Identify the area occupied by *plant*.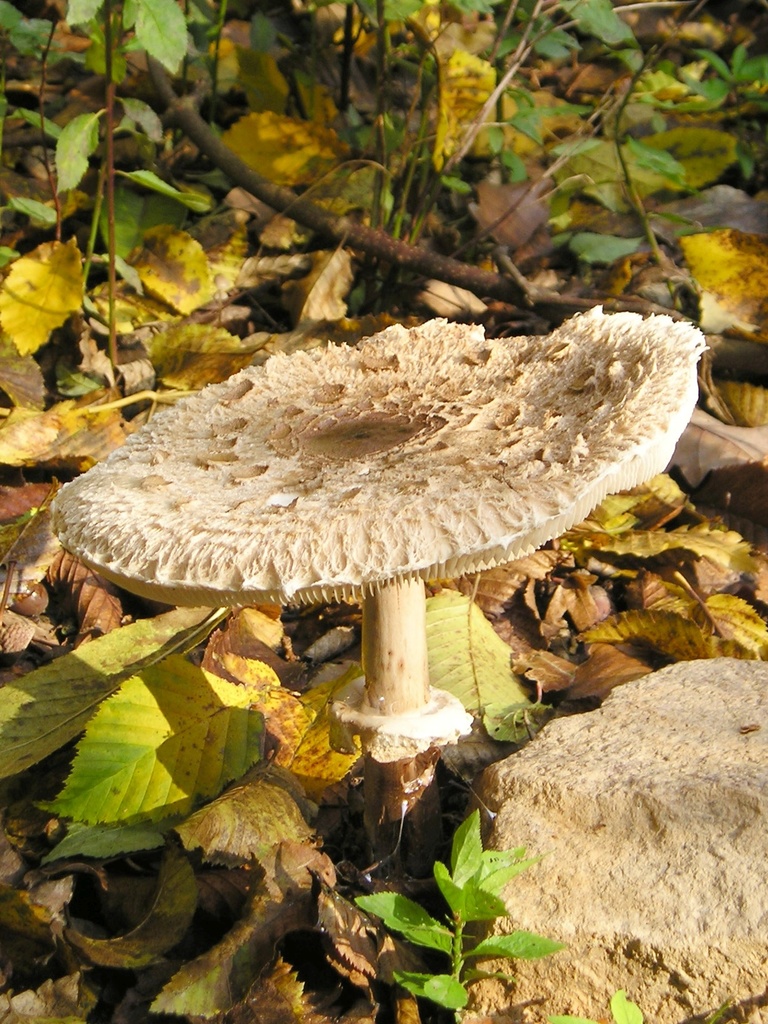
Area: region(49, 303, 714, 895).
